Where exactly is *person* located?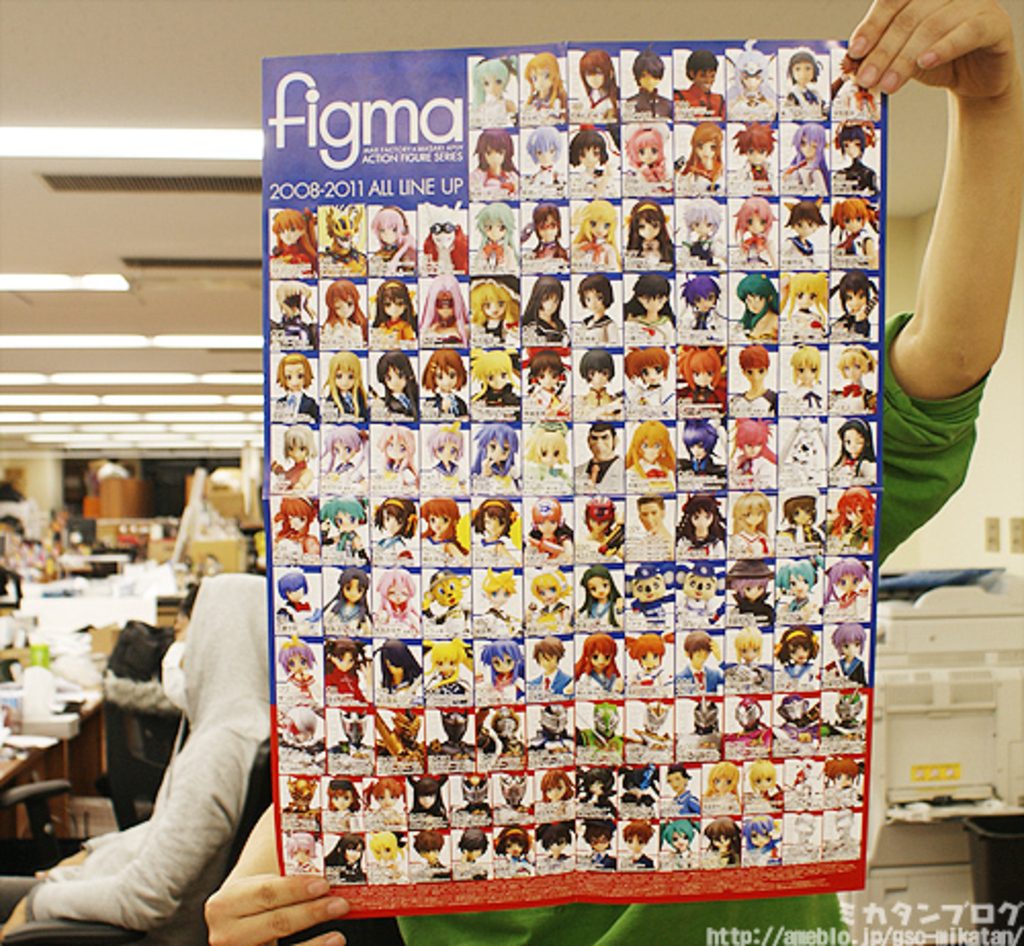
Its bounding box is (left=664, top=813, right=696, bottom=874).
